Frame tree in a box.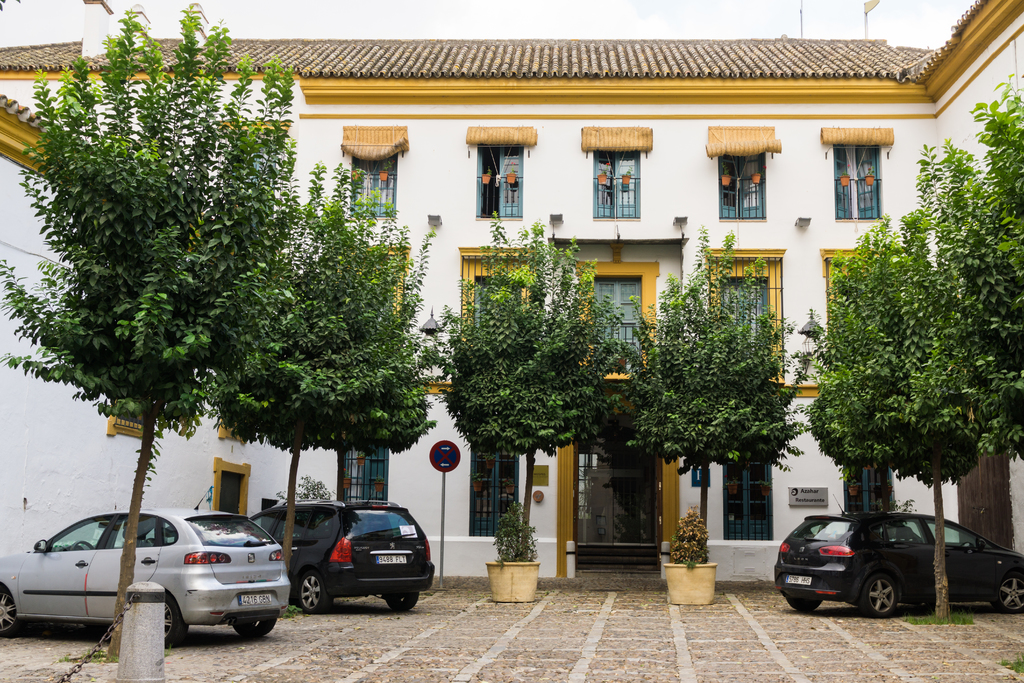
locate(813, 215, 913, 514).
